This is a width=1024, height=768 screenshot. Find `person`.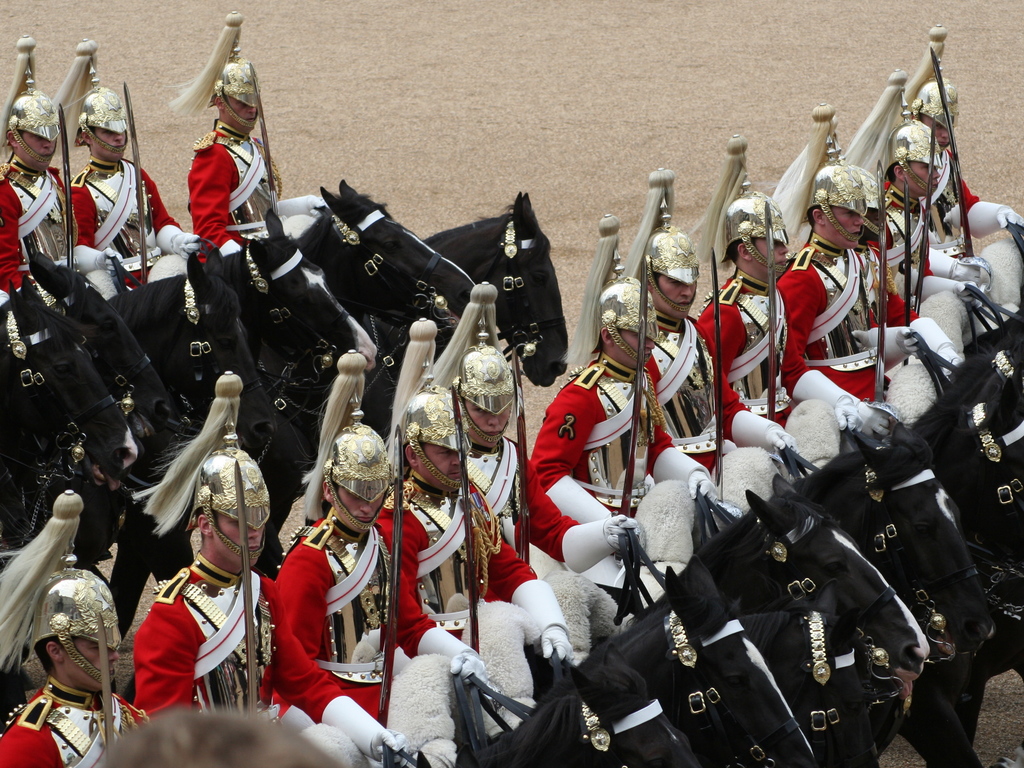
Bounding box: [392, 312, 577, 723].
